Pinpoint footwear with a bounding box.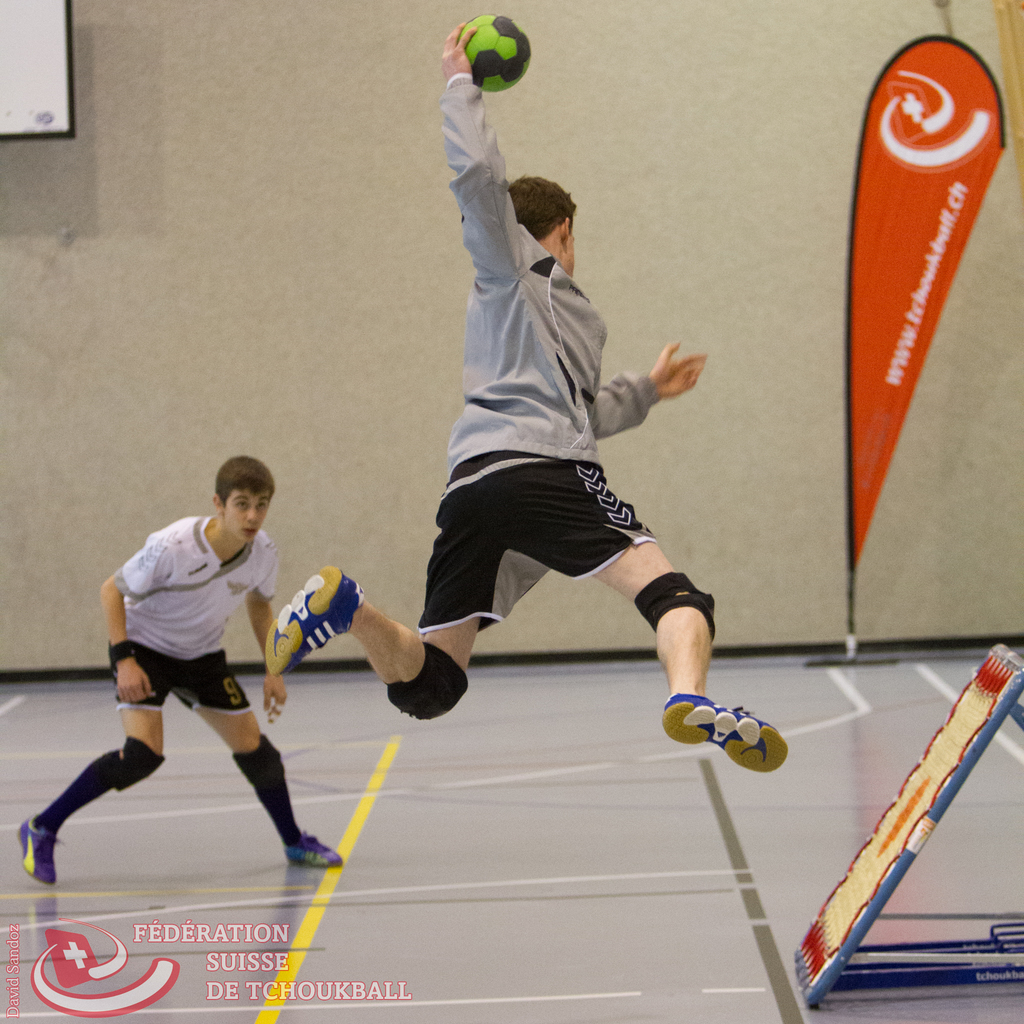
673/700/796/785.
